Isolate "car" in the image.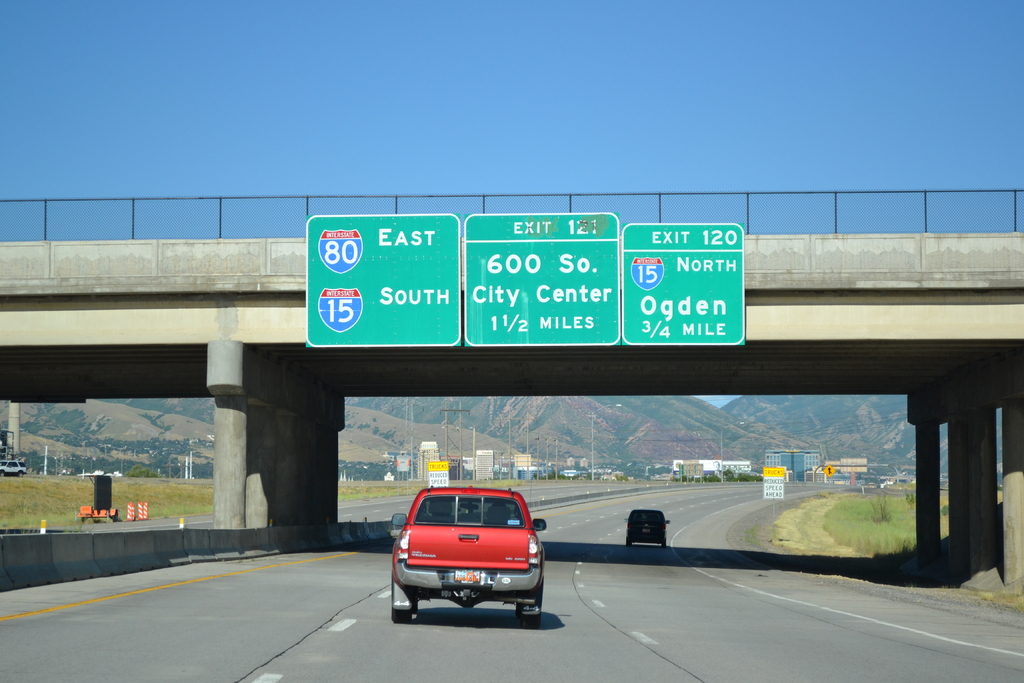
Isolated region: crop(385, 484, 558, 637).
